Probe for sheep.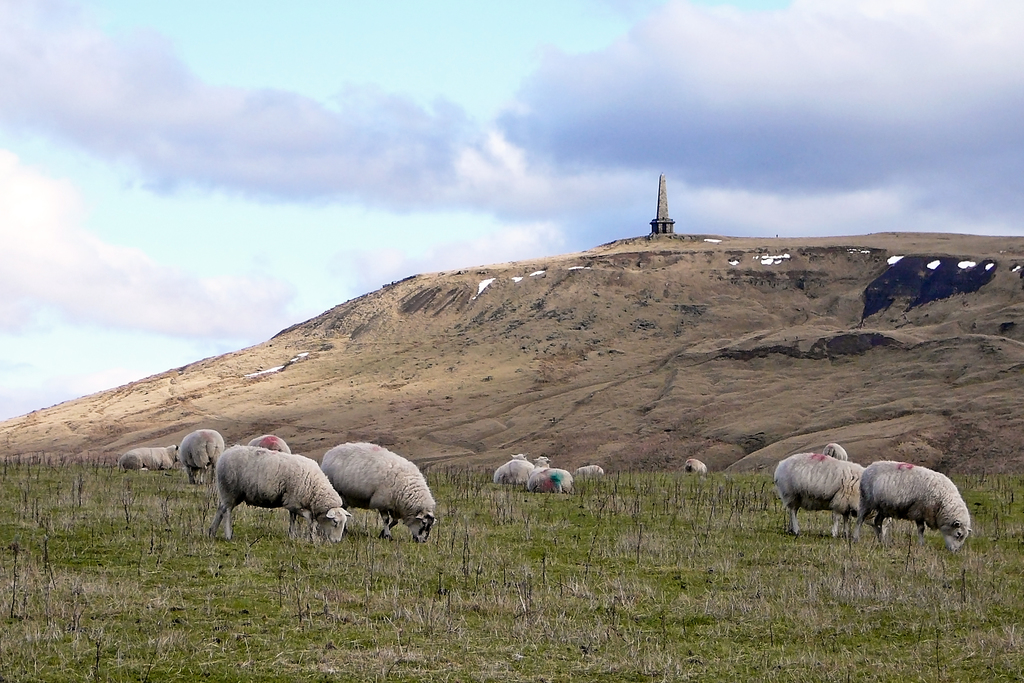
Probe result: 249, 434, 294, 457.
